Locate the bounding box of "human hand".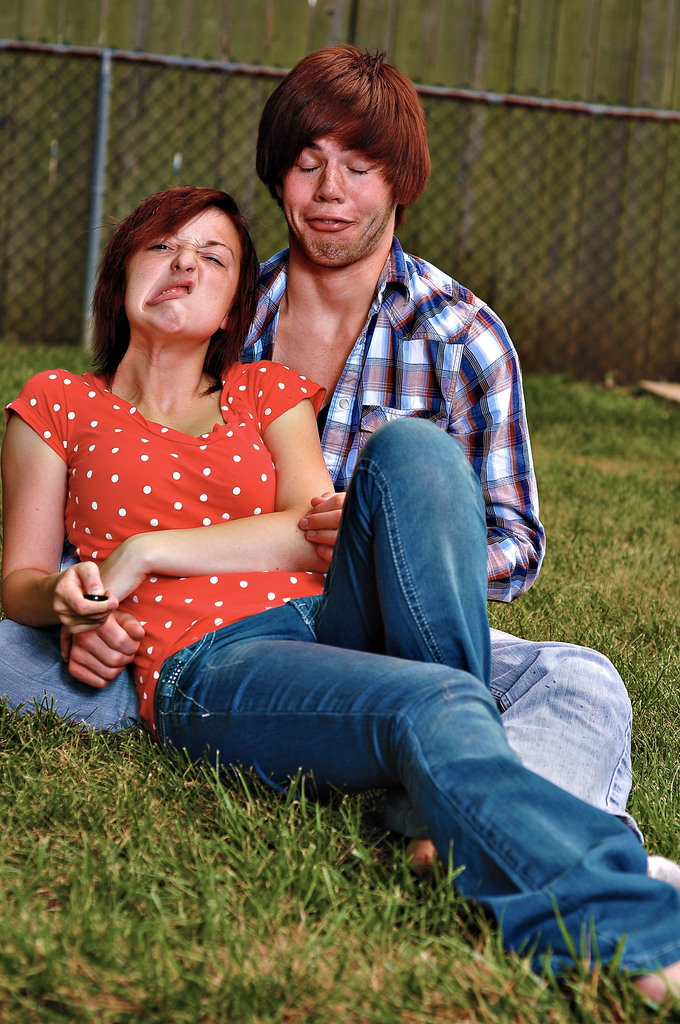
Bounding box: box(60, 531, 148, 655).
